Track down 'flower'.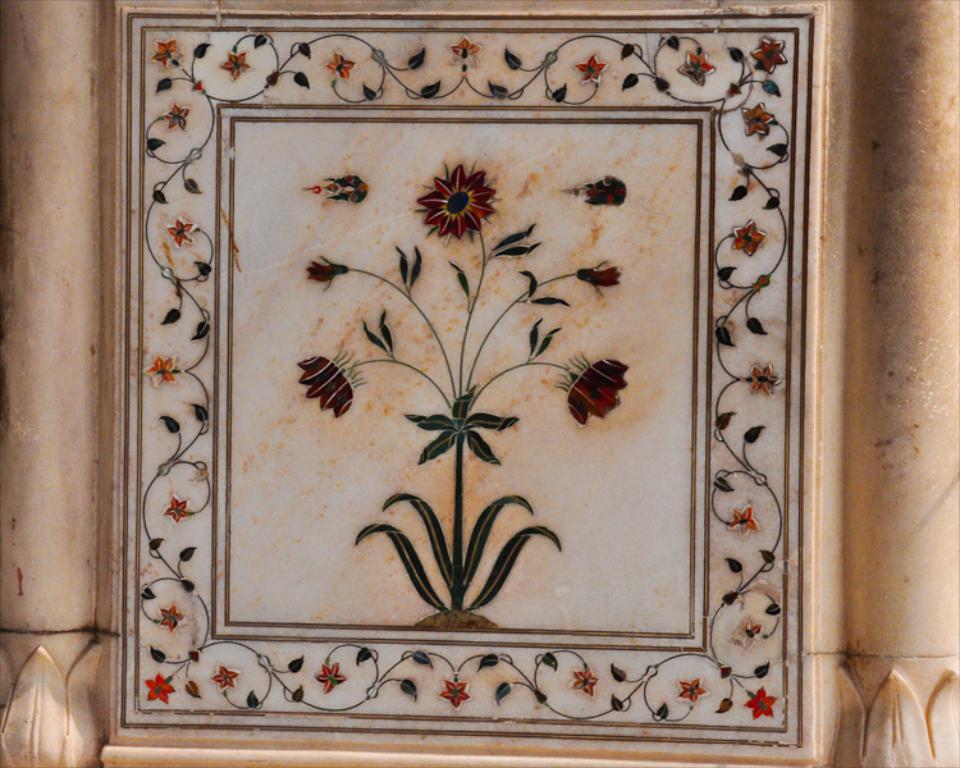
Tracked to box(580, 52, 605, 82).
